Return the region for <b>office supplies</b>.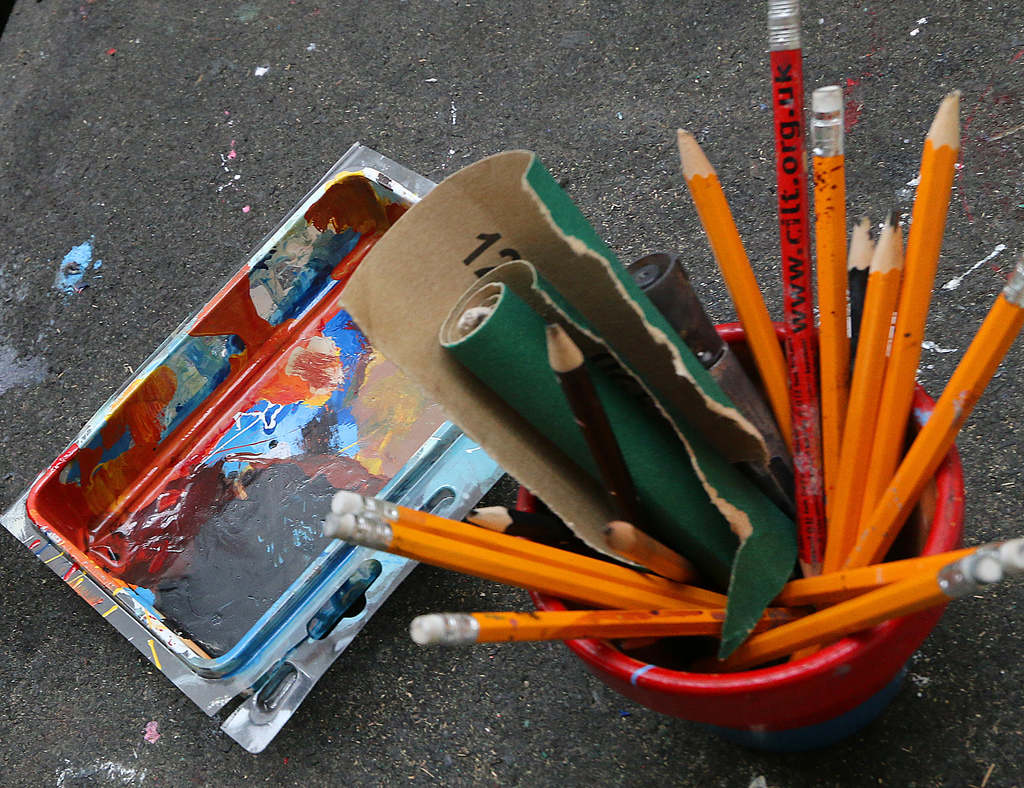
locate(543, 311, 648, 513).
